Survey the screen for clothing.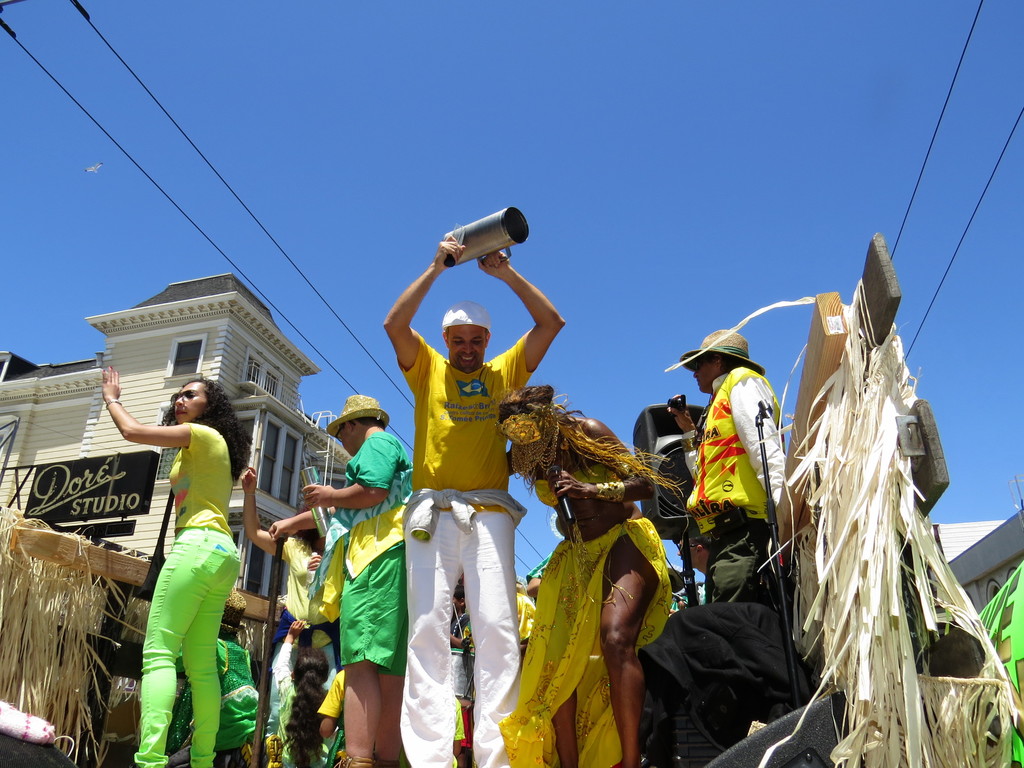
Survey found: <region>397, 336, 531, 506</region>.
